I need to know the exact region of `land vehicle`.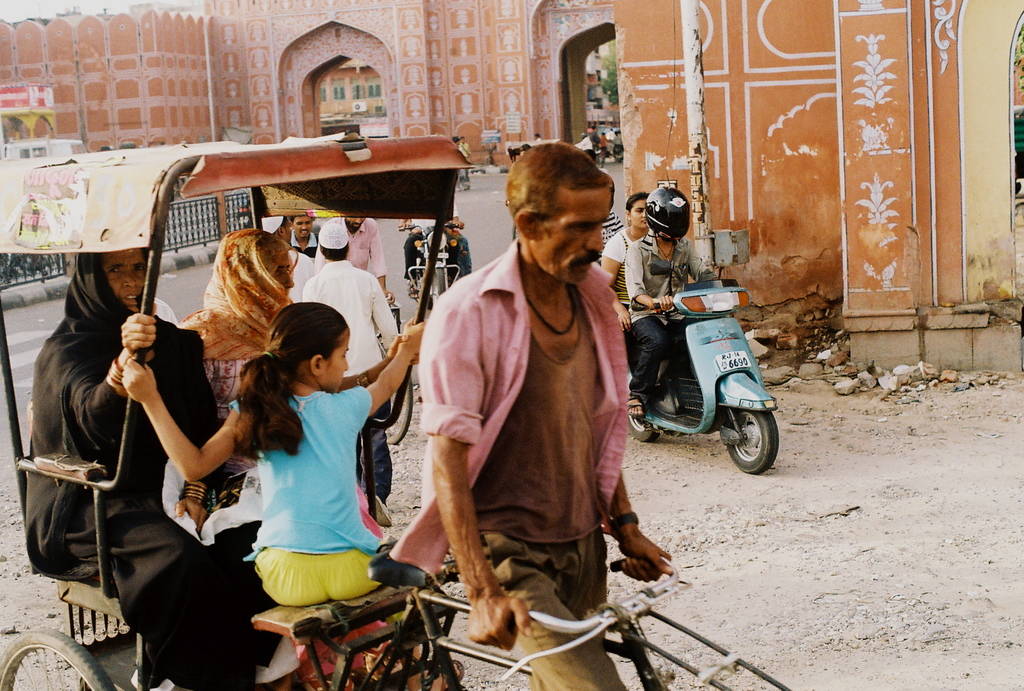
Region: {"left": 399, "top": 225, "right": 461, "bottom": 306}.
